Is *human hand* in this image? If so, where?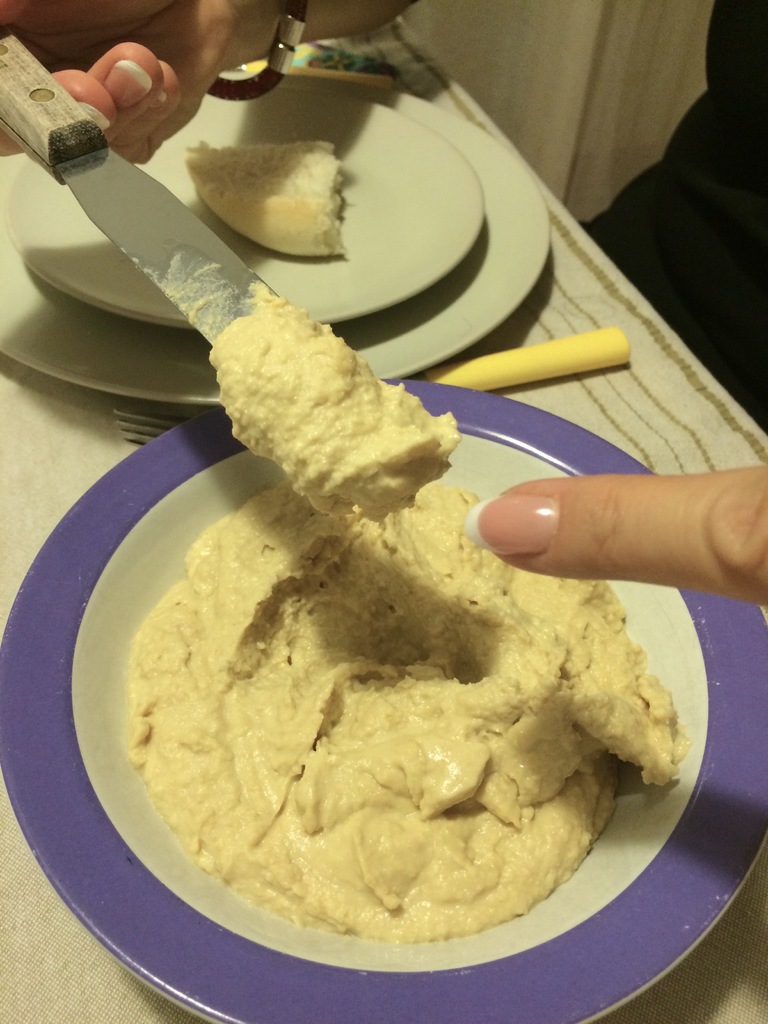
Yes, at [left=462, top=461, right=767, bottom=612].
